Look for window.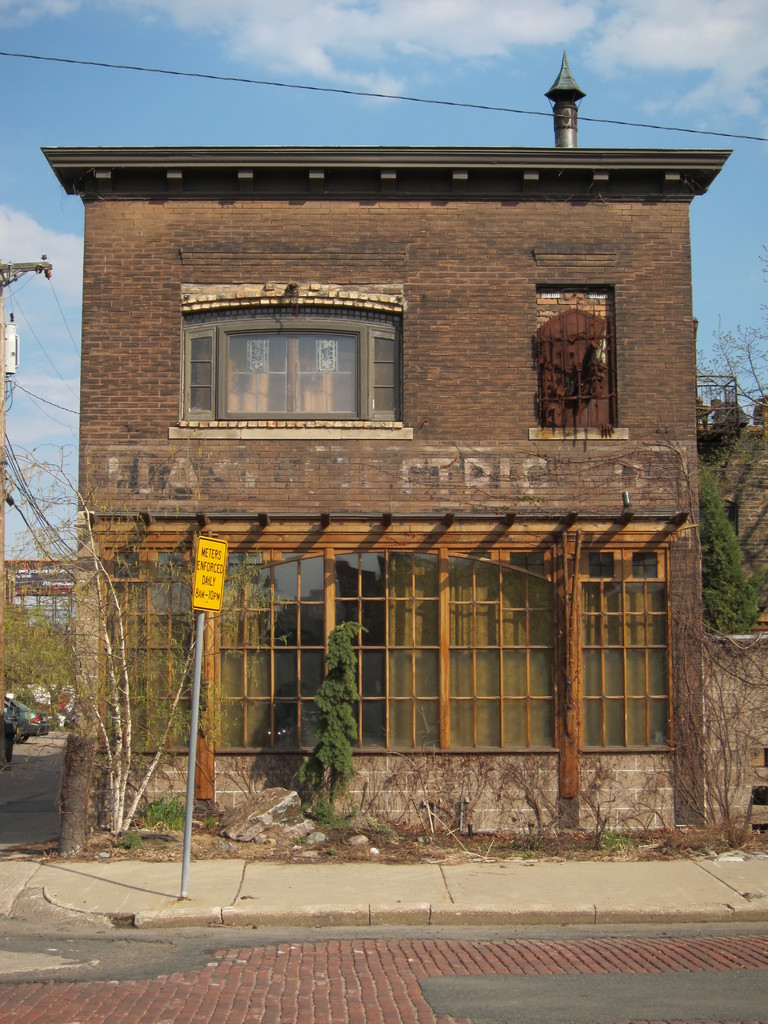
Found: BBox(534, 281, 614, 430).
